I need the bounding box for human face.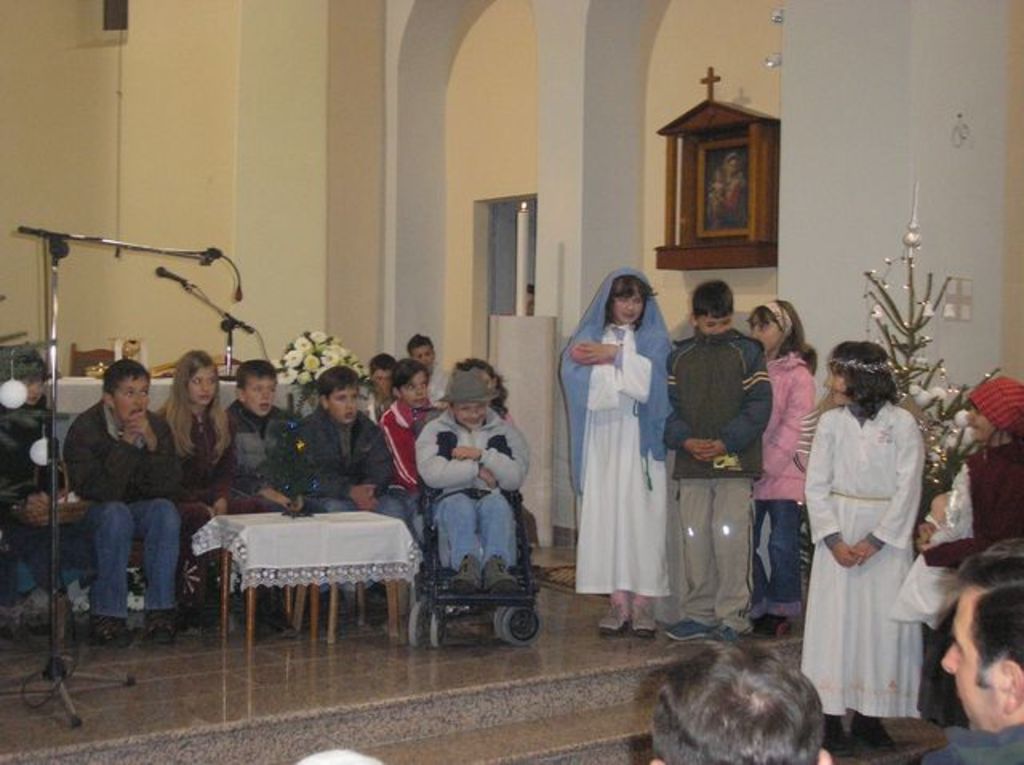
Here it is: region(413, 342, 432, 363).
